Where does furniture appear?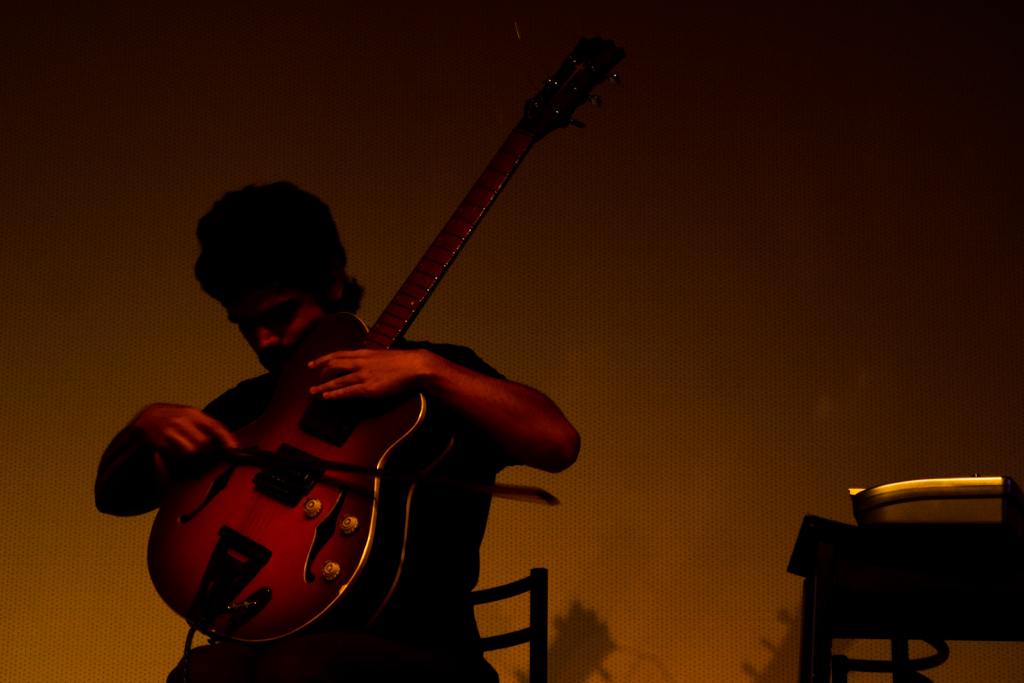
Appears at (469,568,549,682).
